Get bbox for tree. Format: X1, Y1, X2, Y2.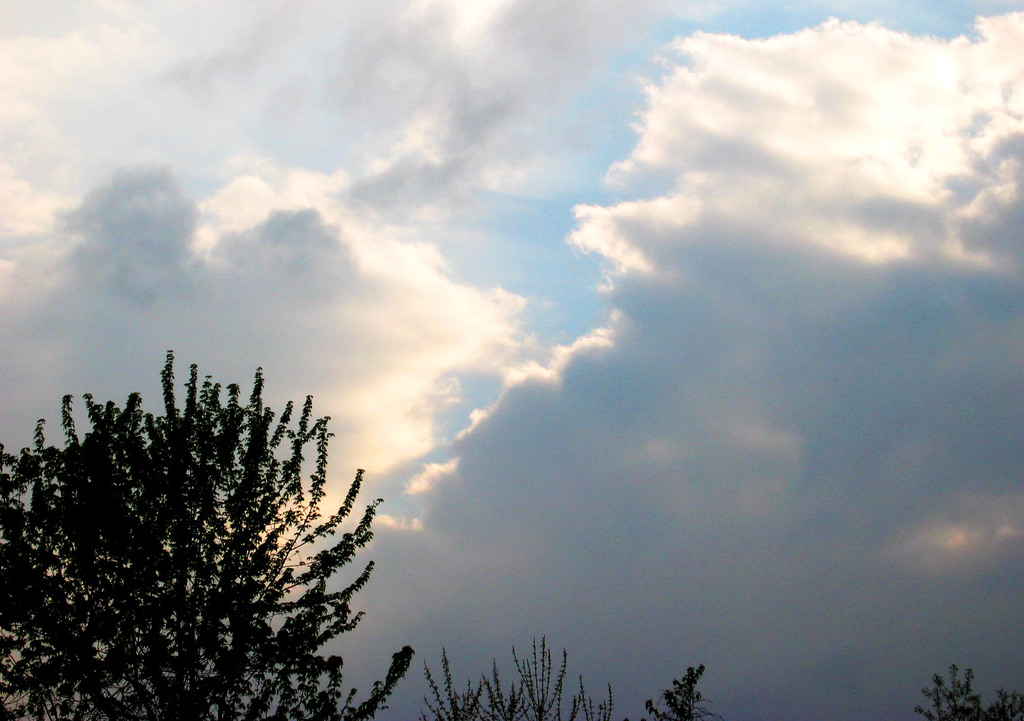
426, 644, 630, 720.
